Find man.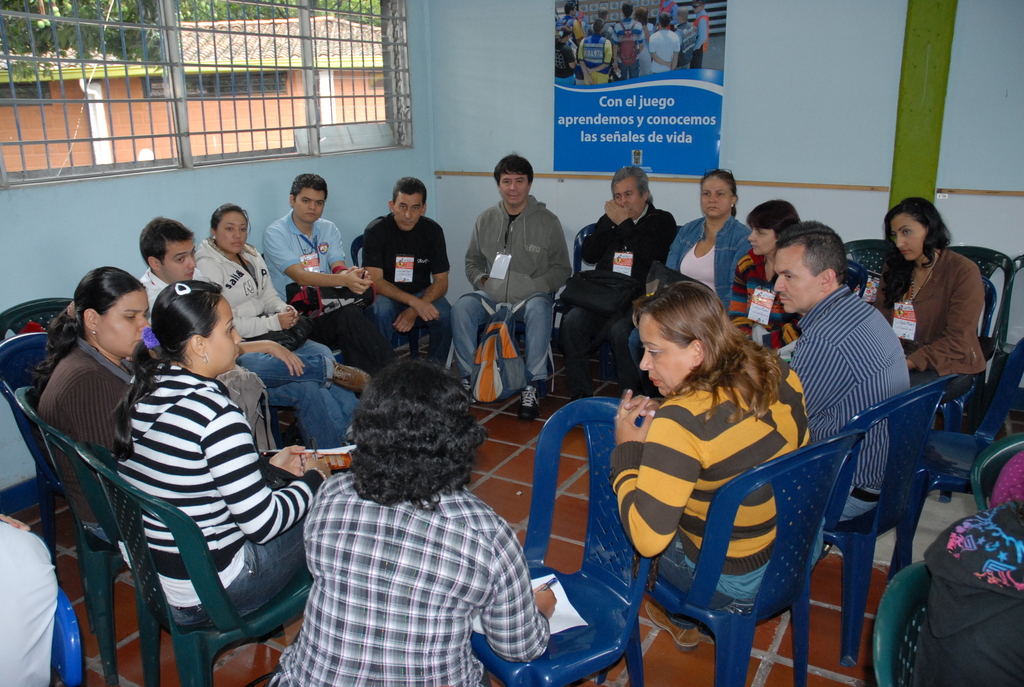
bbox=[262, 173, 394, 377].
